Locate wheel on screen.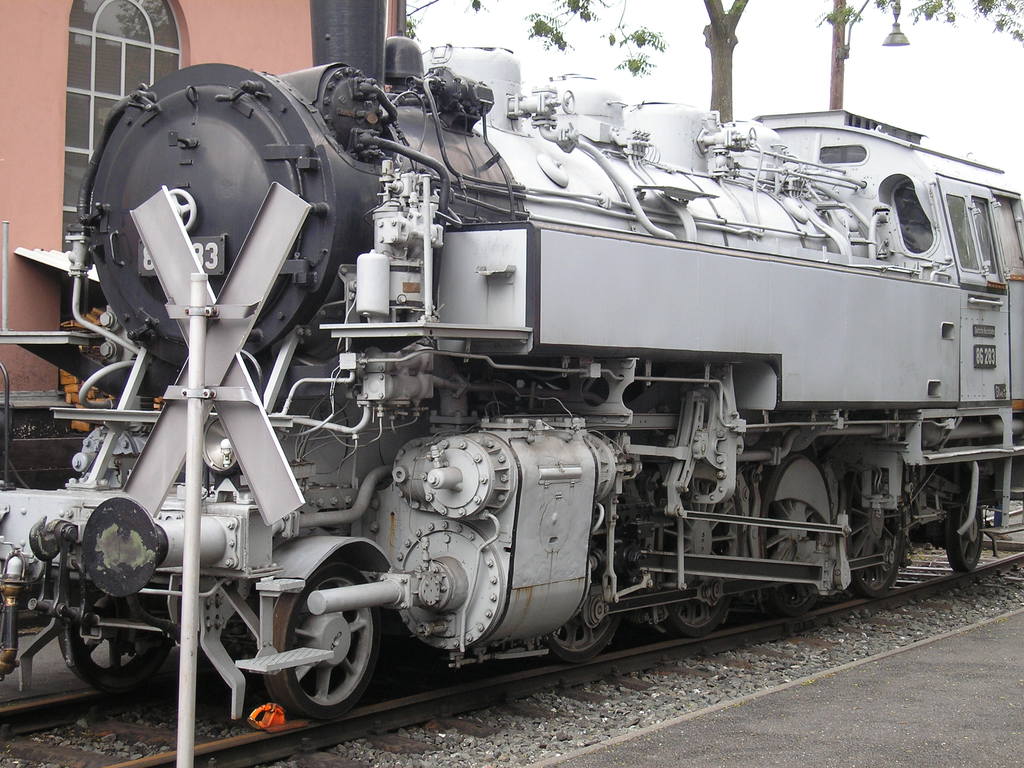
On screen at detection(541, 582, 626, 663).
